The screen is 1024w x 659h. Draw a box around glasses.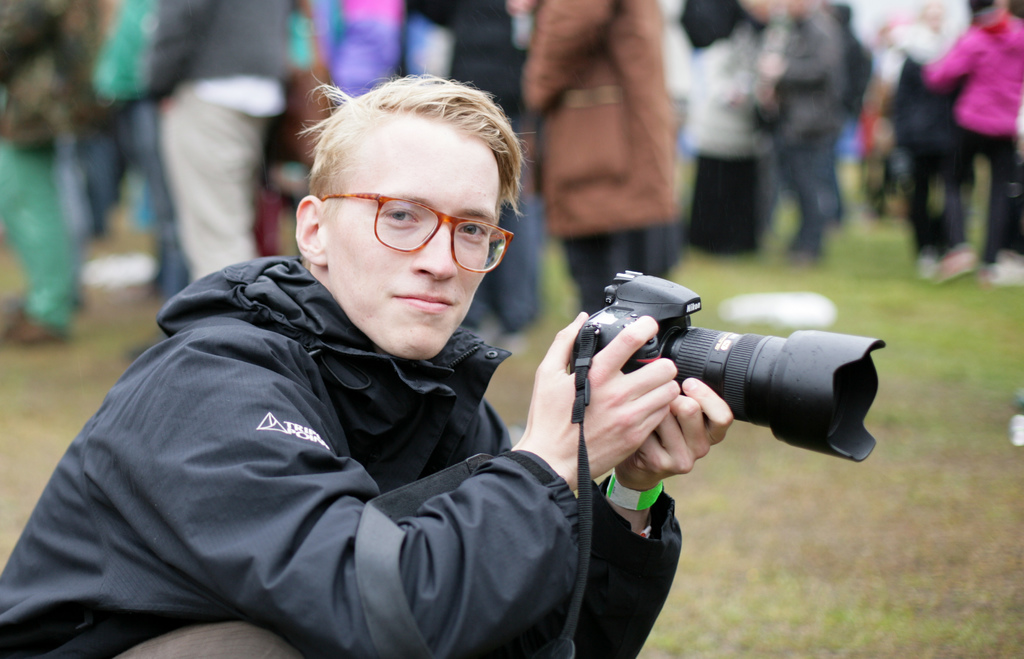
{"x1": 314, "y1": 191, "x2": 513, "y2": 255}.
